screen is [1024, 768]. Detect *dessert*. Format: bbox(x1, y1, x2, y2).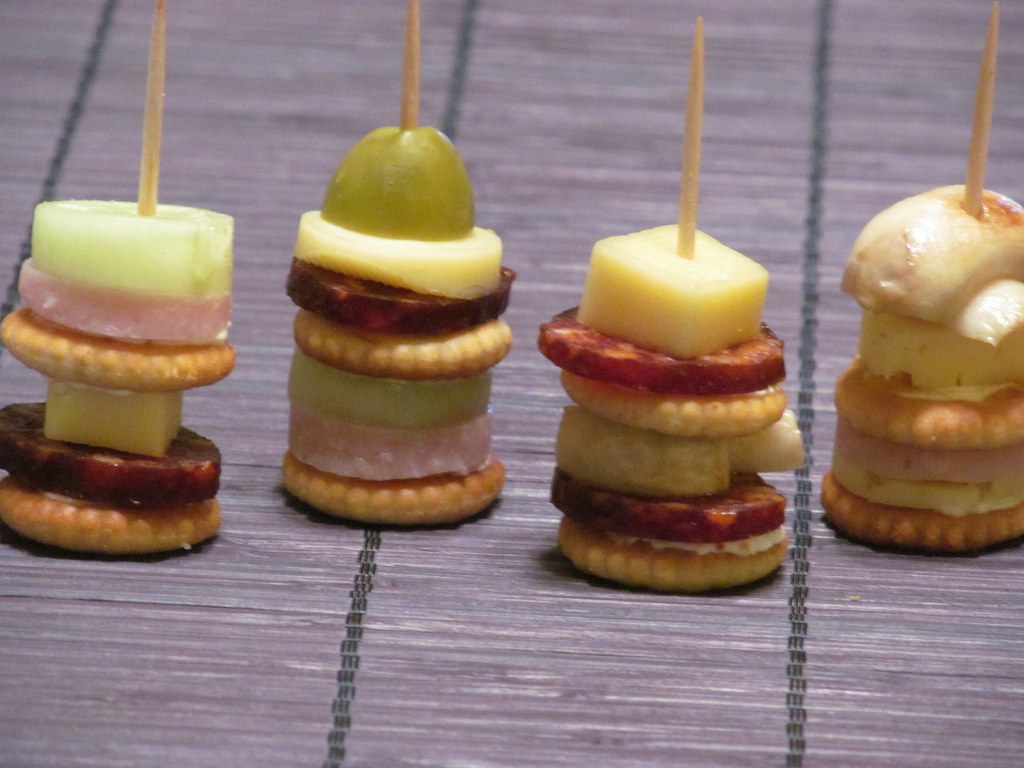
bbox(538, 214, 794, 597).
